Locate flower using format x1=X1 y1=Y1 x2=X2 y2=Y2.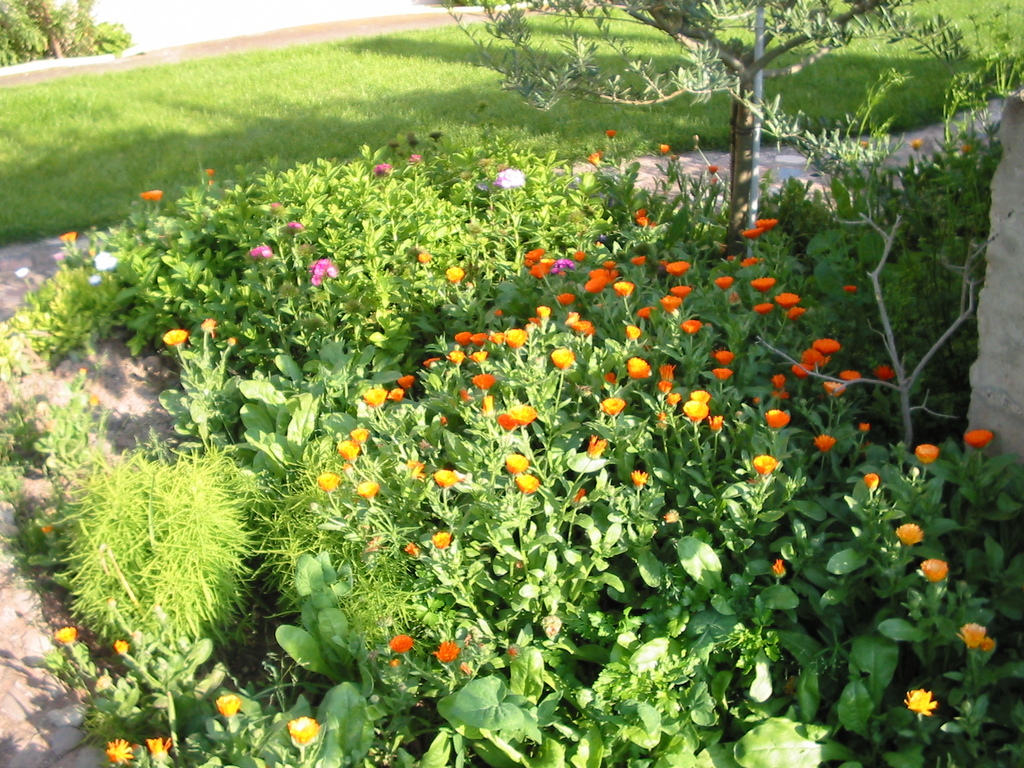
x1=335 y1=441 x2=360 y2=458.
